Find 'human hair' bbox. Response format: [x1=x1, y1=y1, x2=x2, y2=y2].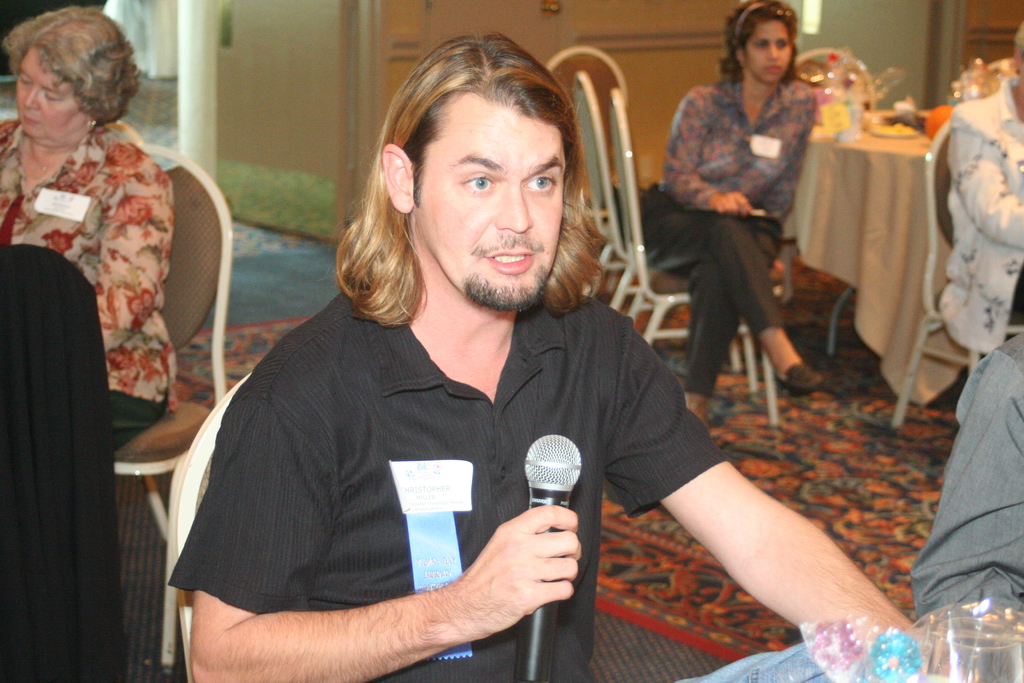
[x1=350, y1=49, x2=590, y2=281].
